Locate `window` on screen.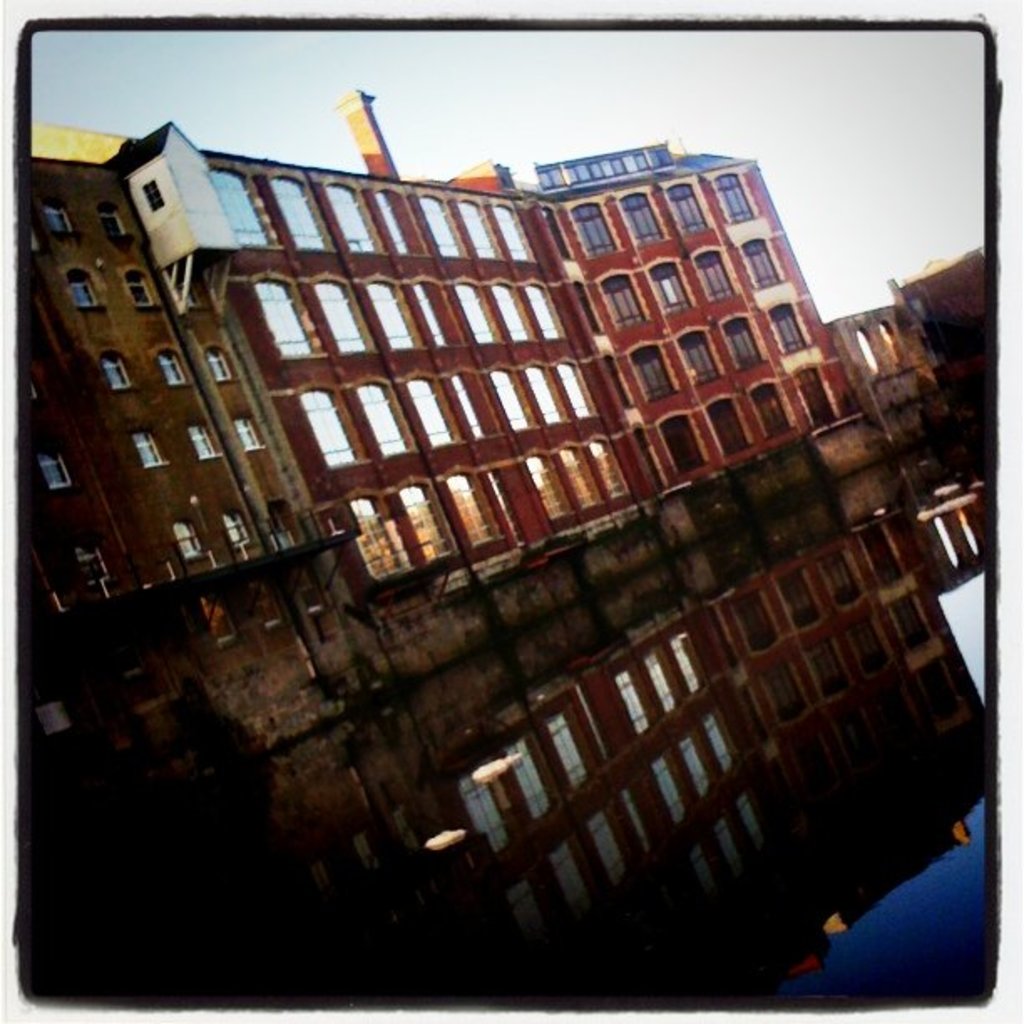
On screen at region(696, 248, 731, 298).
